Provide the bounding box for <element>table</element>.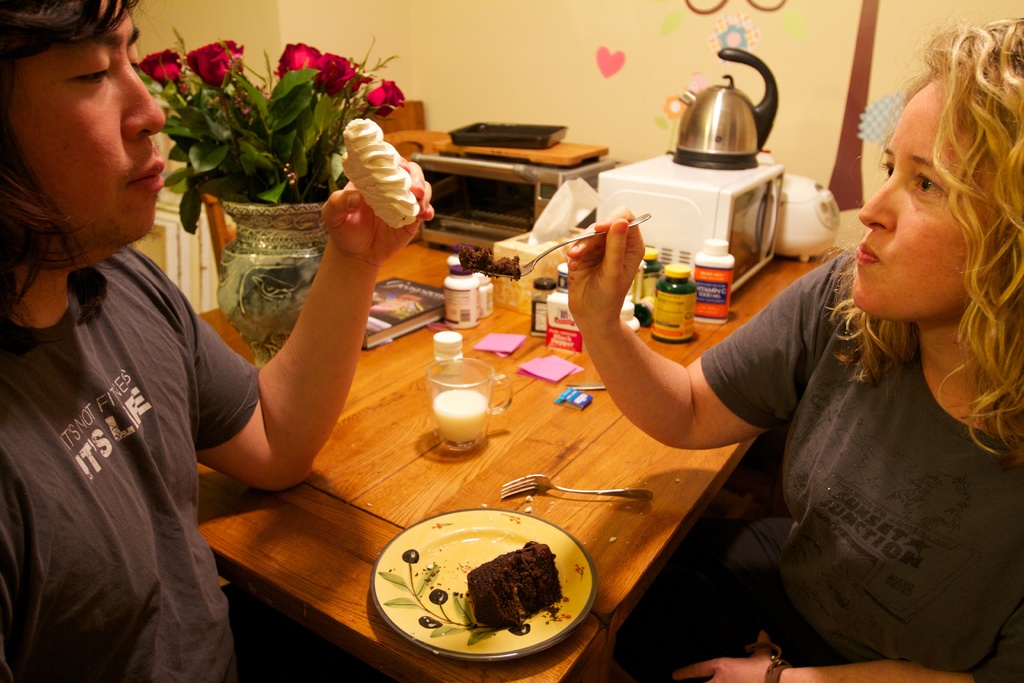
bbox=[243, 176, 950, 682].
